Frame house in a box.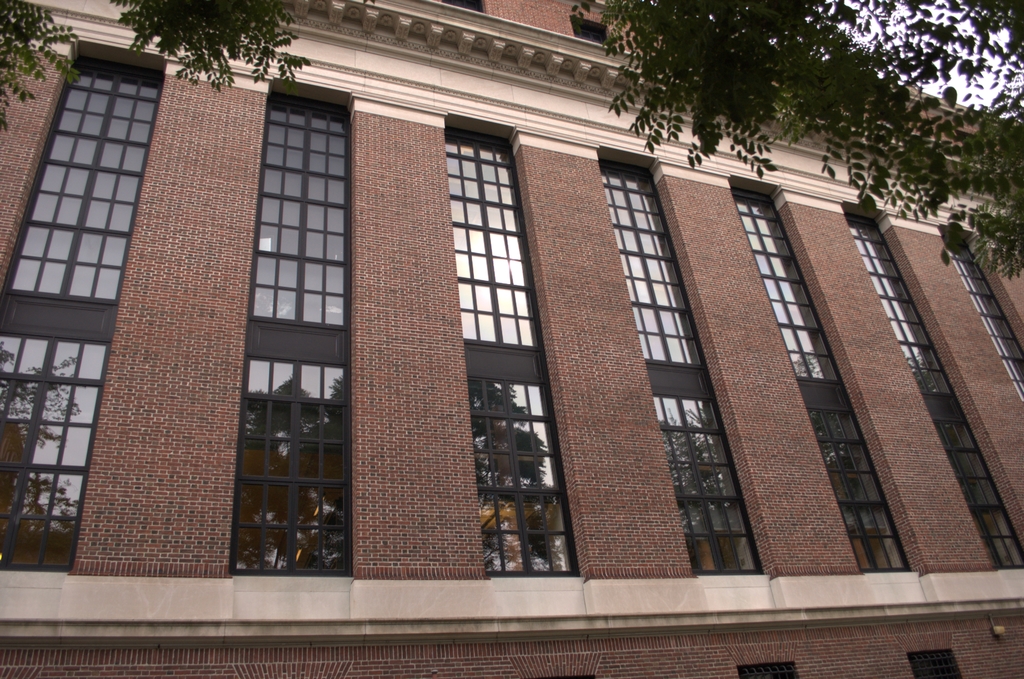
[left=0, top=2, right=1023, bottom=678].
